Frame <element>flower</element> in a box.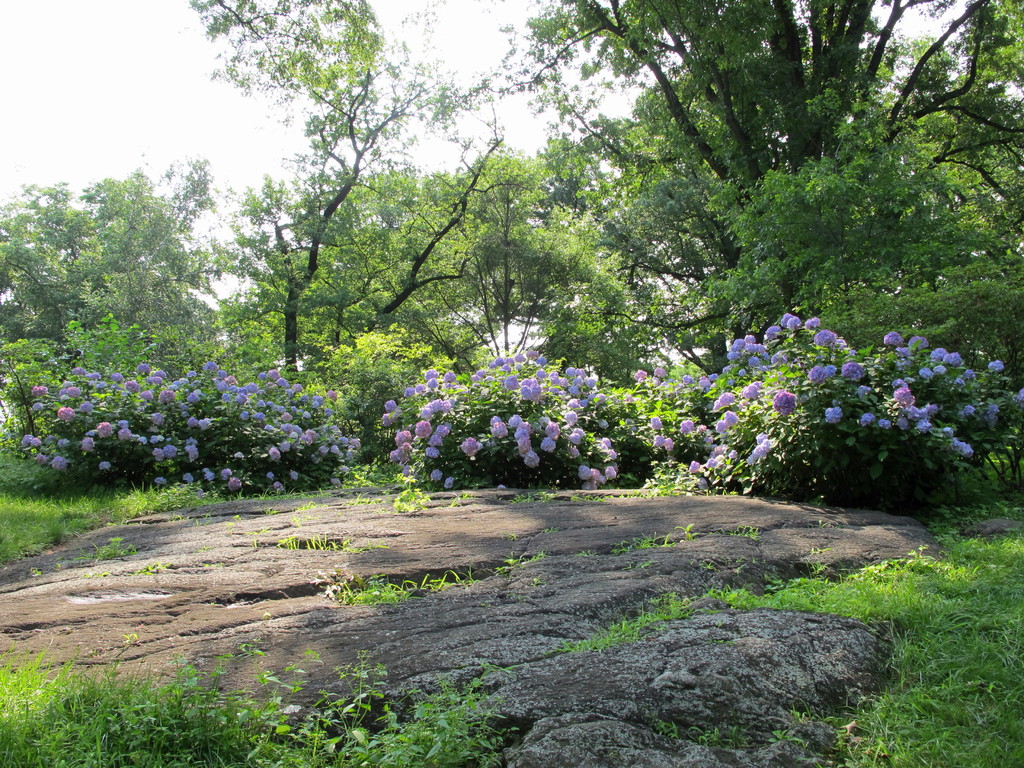
{"left": 575, "top": 464, "right": 590, "bottom": 483}.
